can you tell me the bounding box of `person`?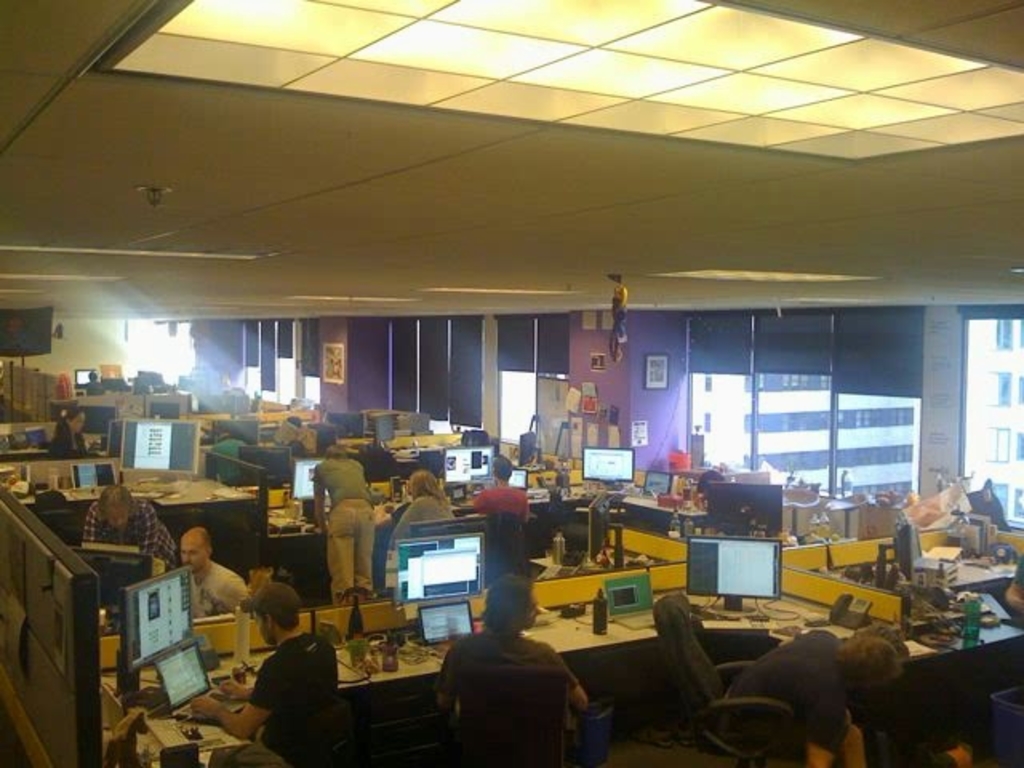
rect(179, 523, 248, 619).
